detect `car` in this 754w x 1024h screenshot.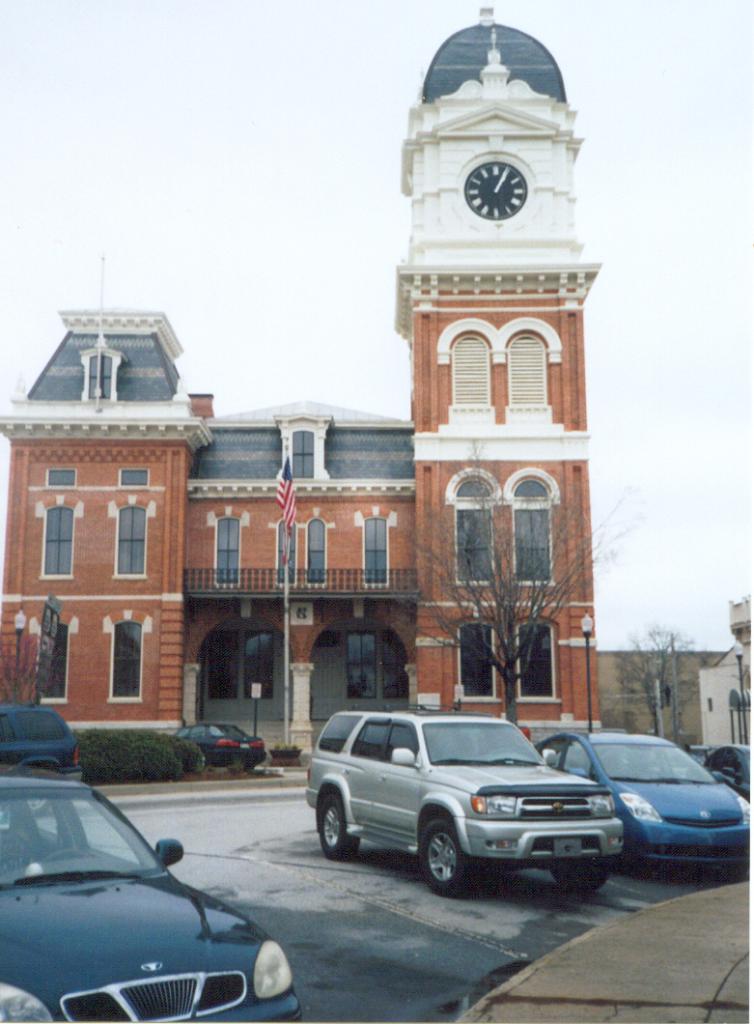
Detection: [294,703,644,889].
